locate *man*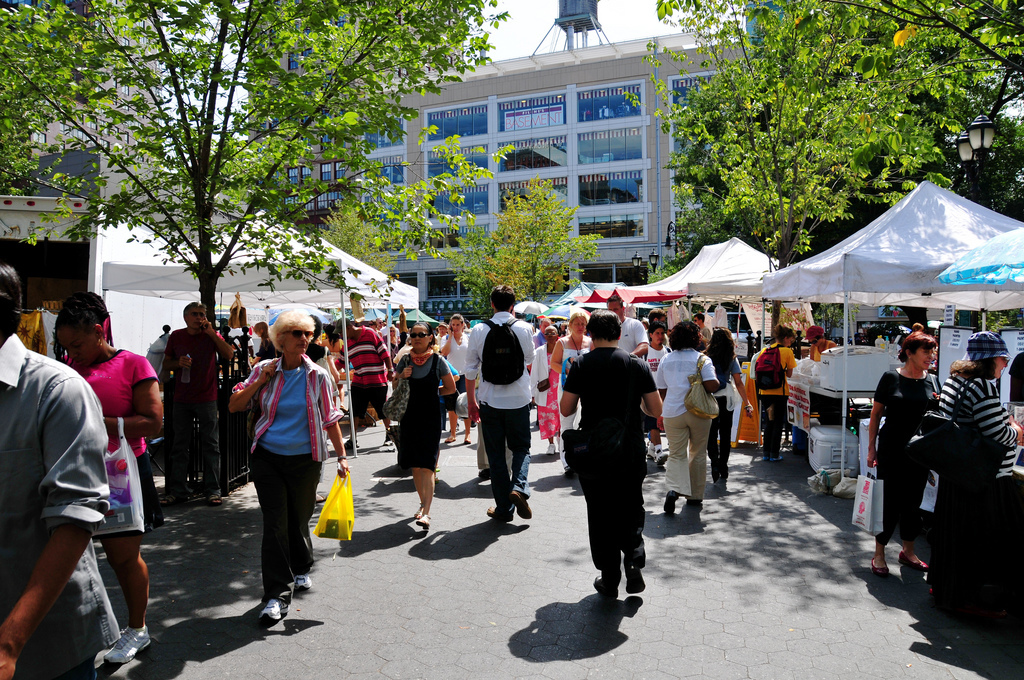
562,318,666,619
